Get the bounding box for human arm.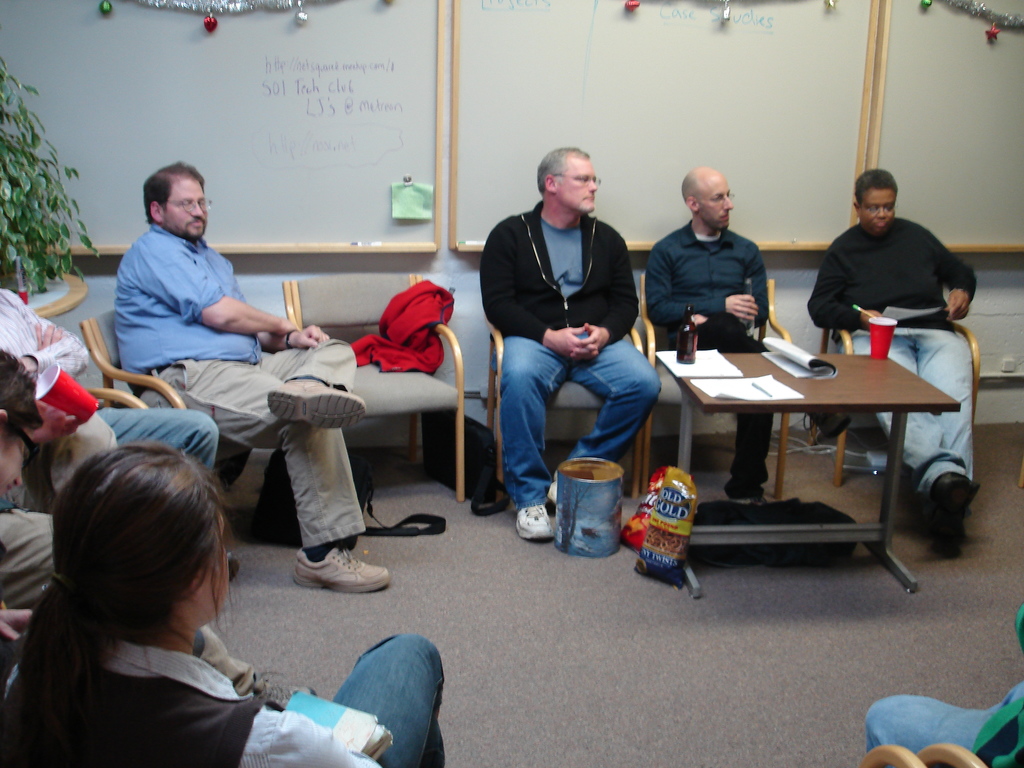
bbox(255, 290, 335, 362).
